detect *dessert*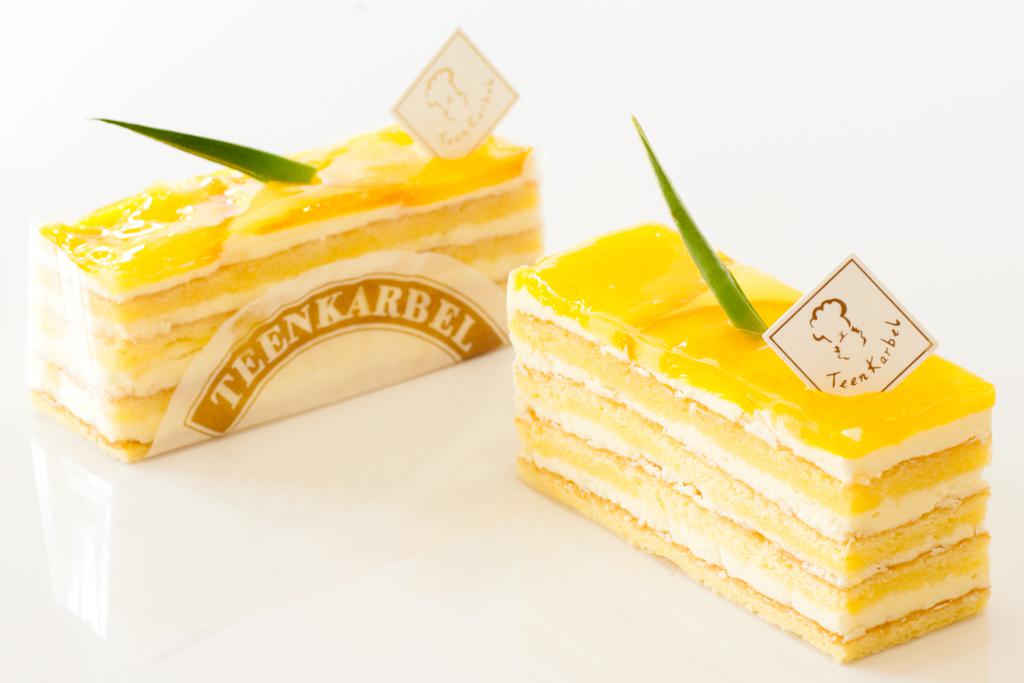
(left=33, top=30, right=547, bottom=461)
